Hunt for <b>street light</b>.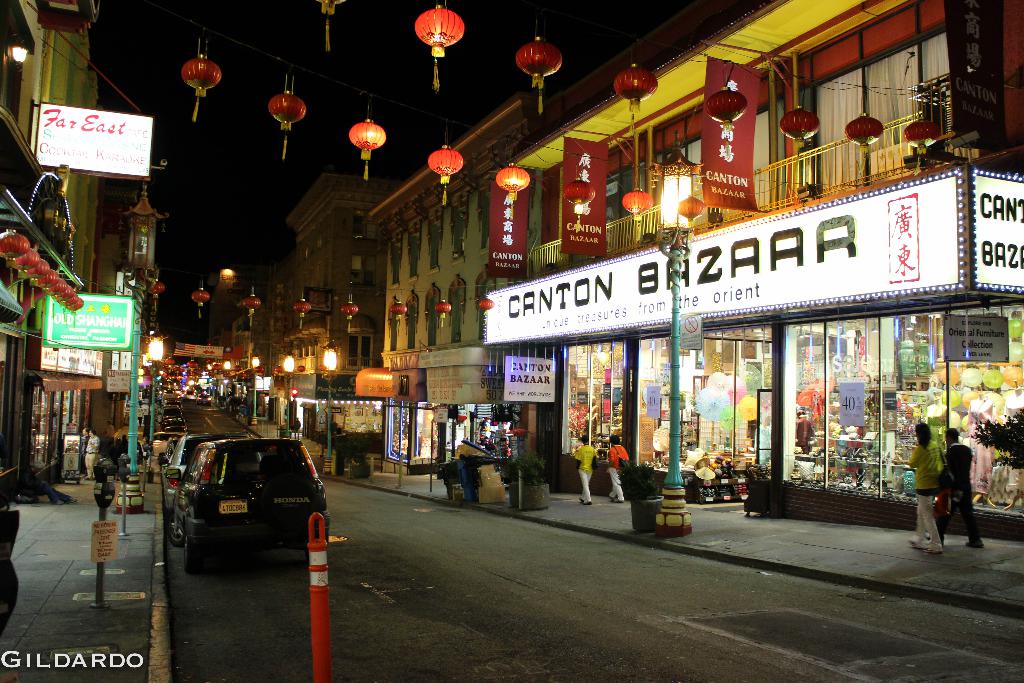
Hunted down at [648,127,705,539].
